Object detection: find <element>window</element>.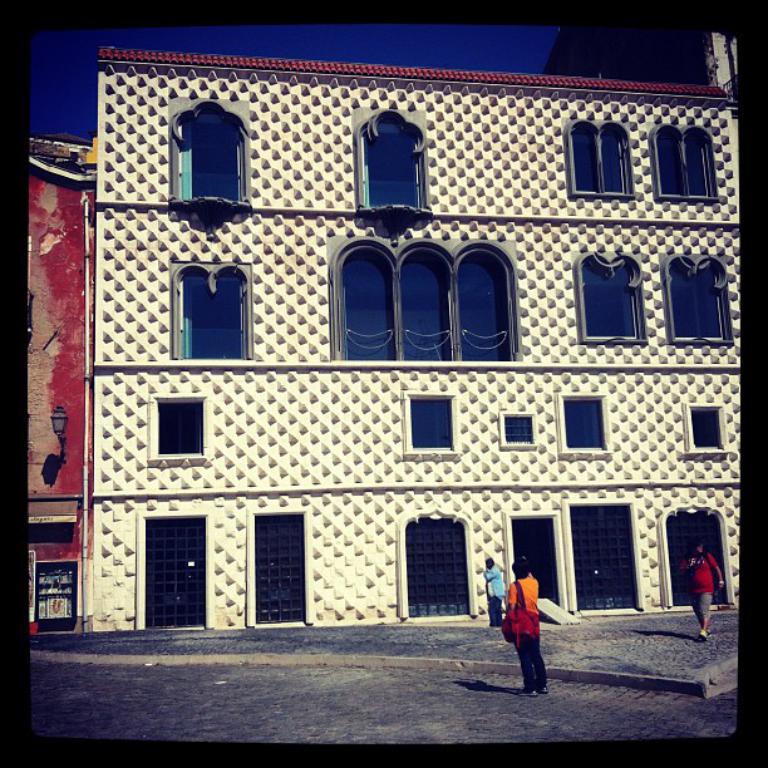
<box>354,108,429,208</box>.
